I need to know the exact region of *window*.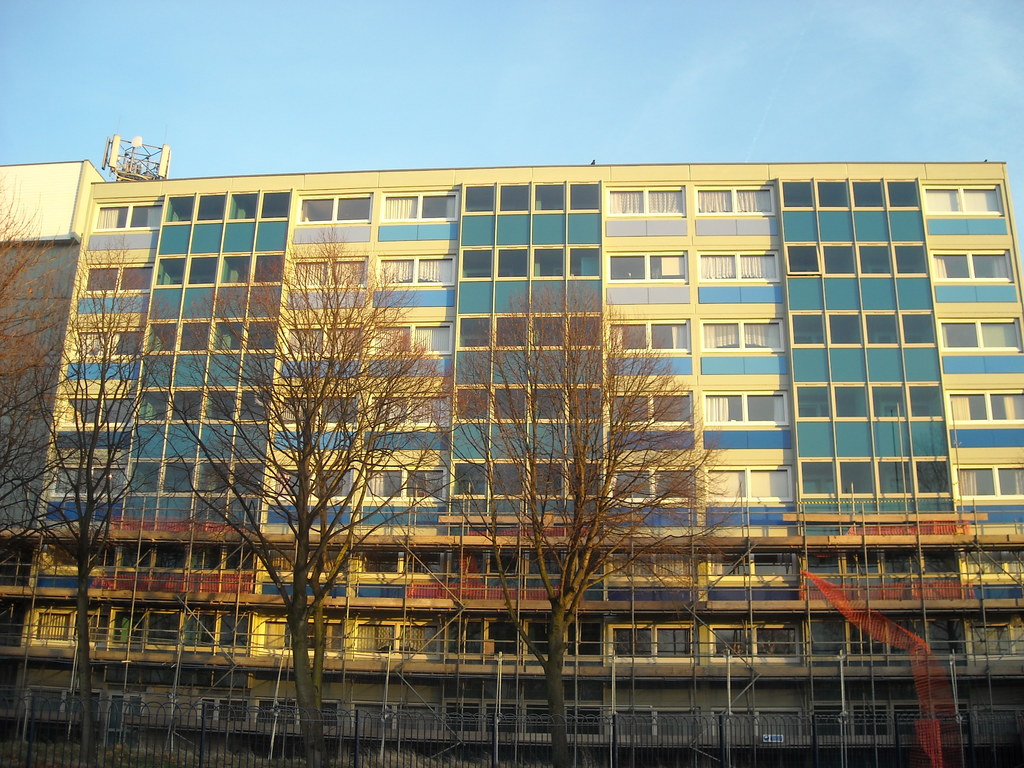
Region: rect(142, 388, 167, 423).
